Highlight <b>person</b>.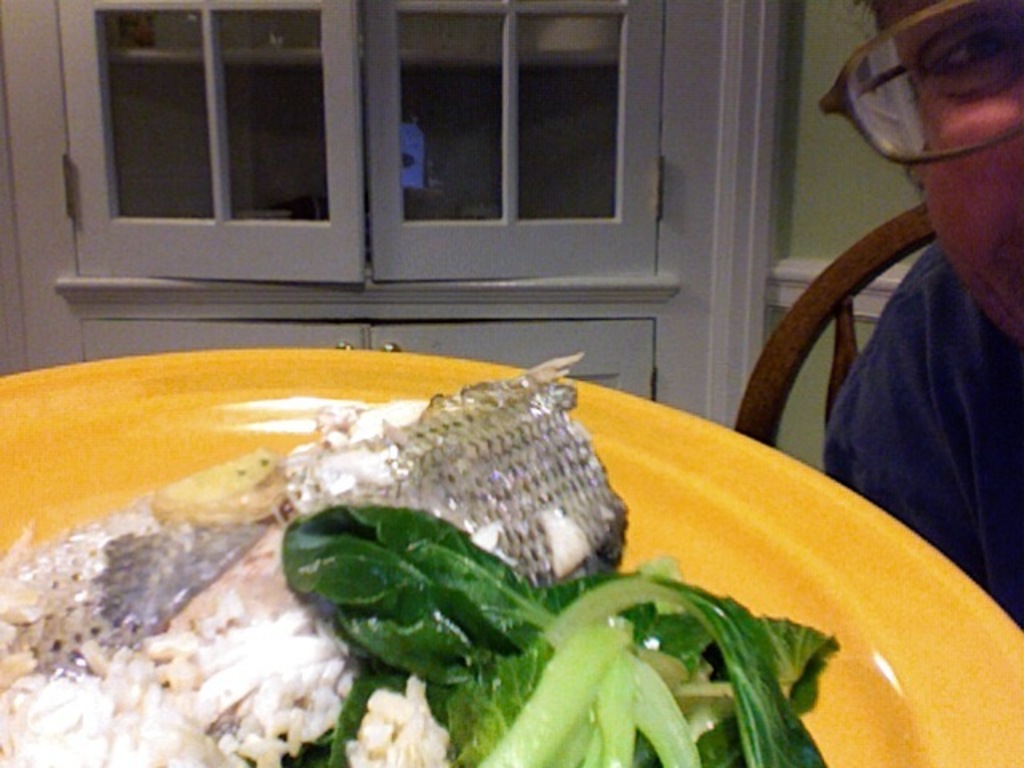
Highlighted region: crop(819, 0, 1022, 630).
